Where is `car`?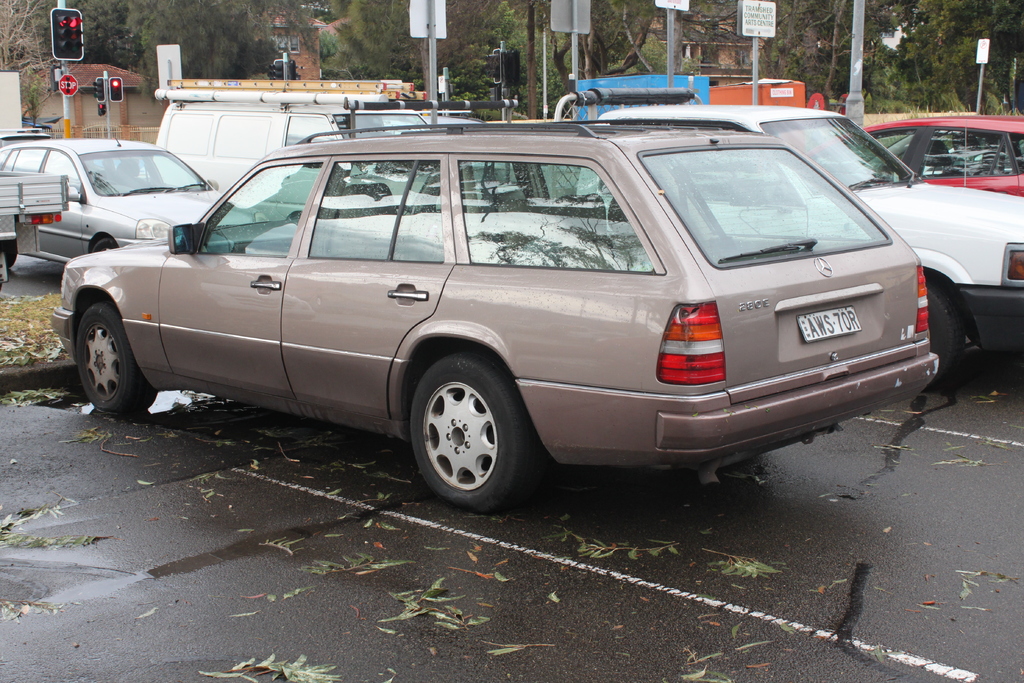
[x1=51, y1=104, x2=940, y2=520].
